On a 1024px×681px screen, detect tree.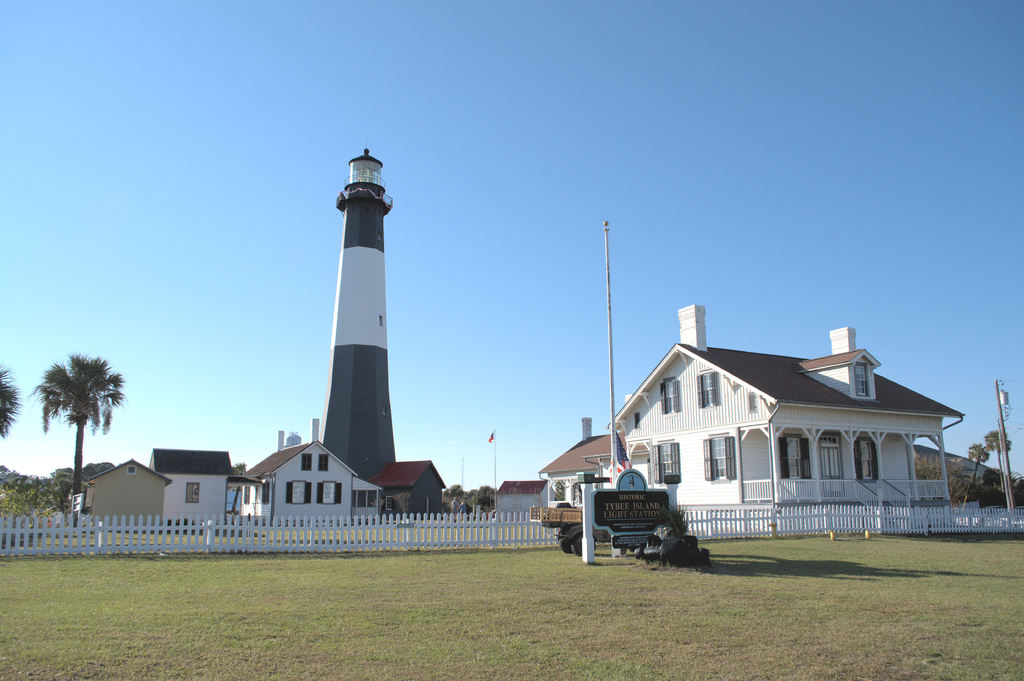
30, 366, 114, 490.
